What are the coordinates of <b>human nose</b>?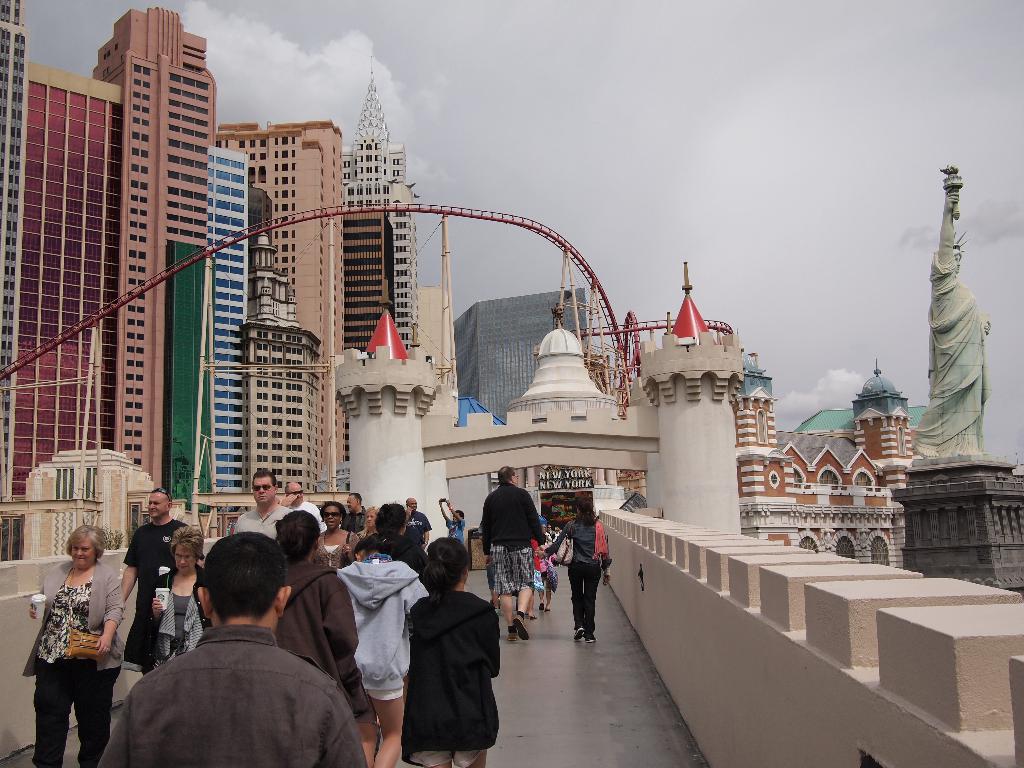
(328,516,331,522).
